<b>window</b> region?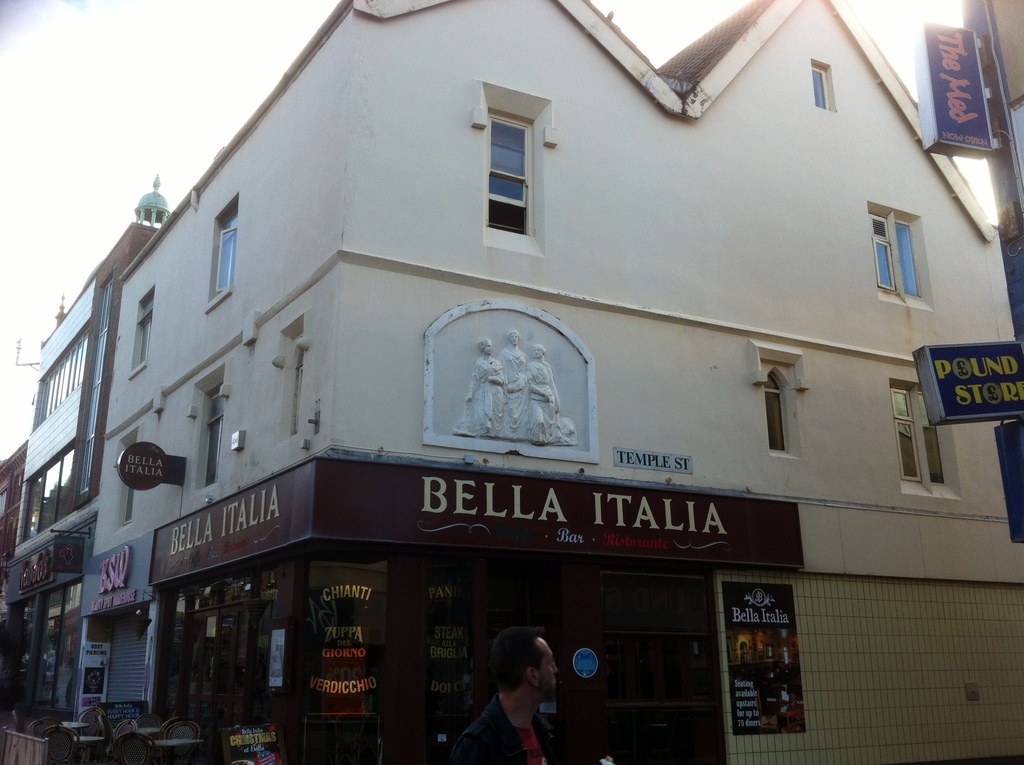
pyautogui.locateOnScreen(493, 115, 527, 232)
